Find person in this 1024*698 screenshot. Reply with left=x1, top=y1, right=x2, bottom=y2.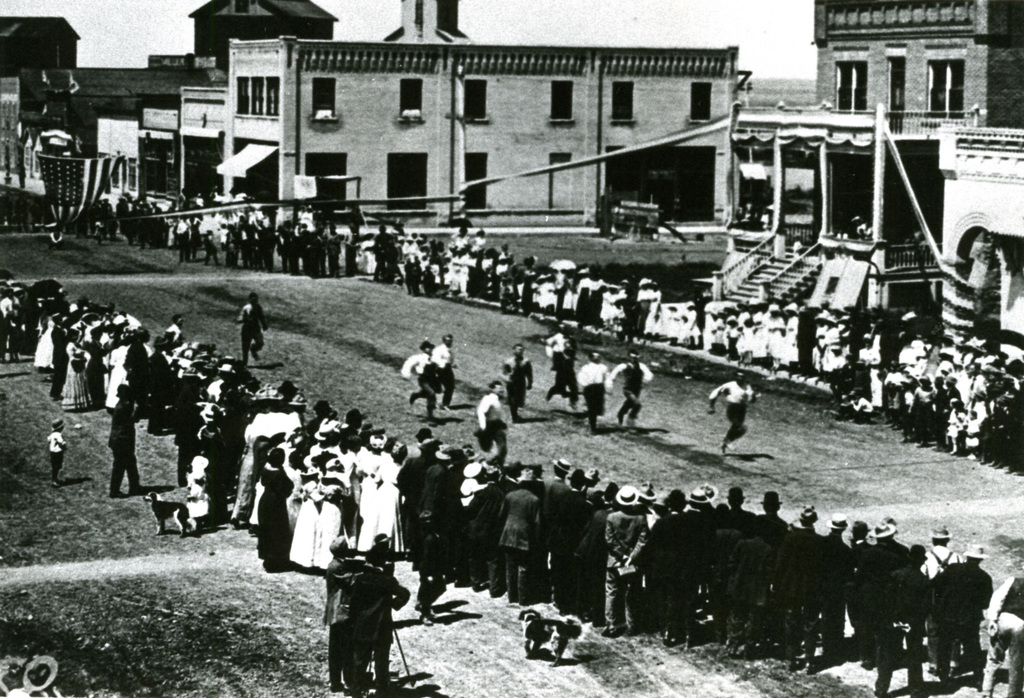
left=401, top=341, right=439, bottom=422.
